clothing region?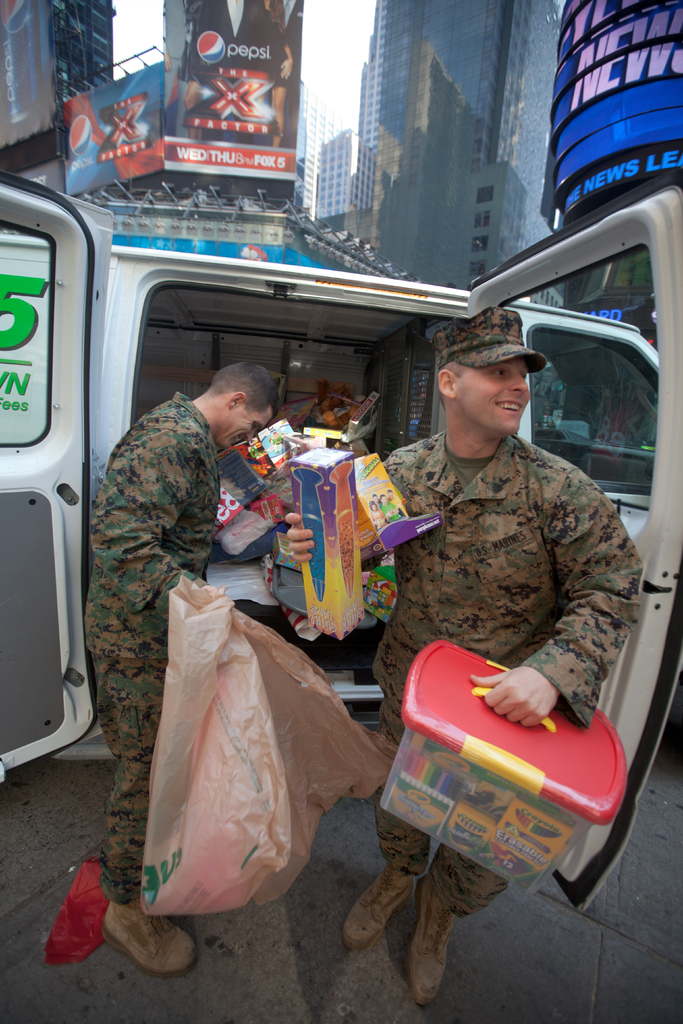
bbox=(386, 435, 639, 937)
